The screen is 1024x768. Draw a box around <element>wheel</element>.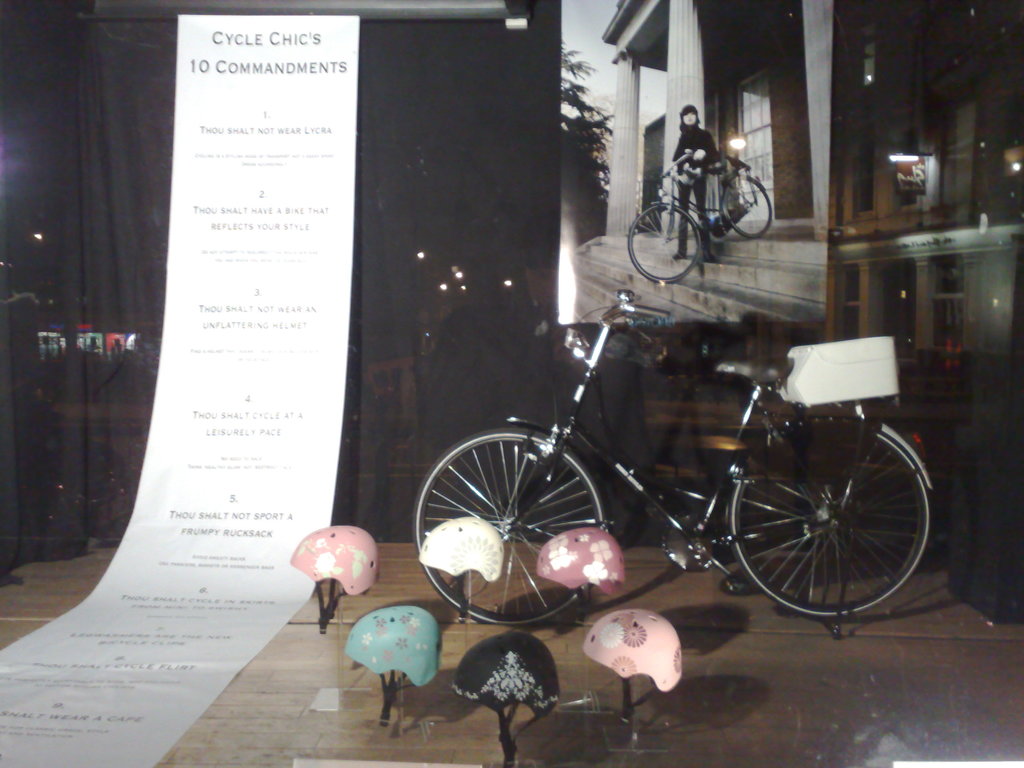
{"left": 628, "top": 202, "right": 704, "bottom": 280}.
